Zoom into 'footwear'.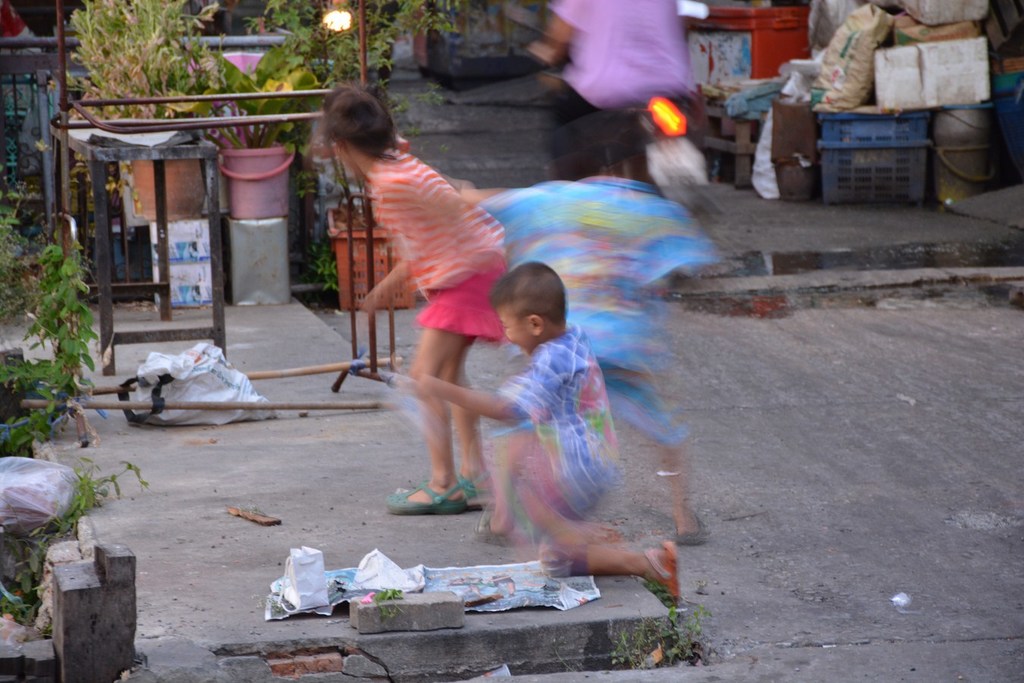
Zoom target: {"left": 402, "top": 460, "right": 469, "bottom": 529}.
